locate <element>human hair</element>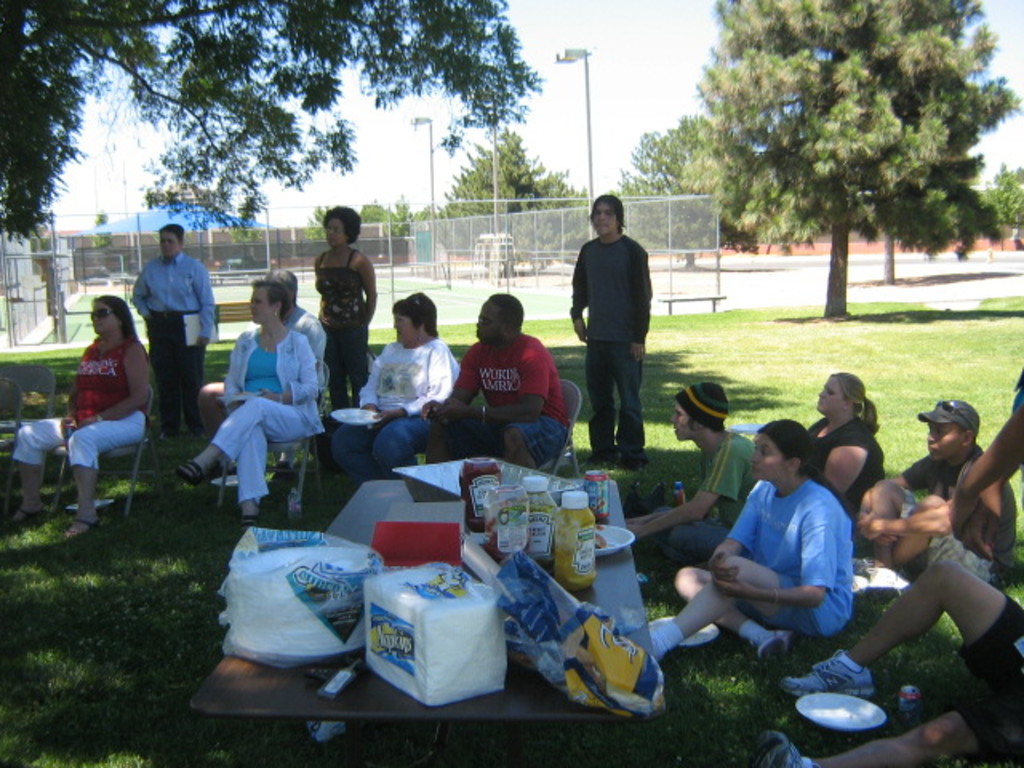
{"left": 389, "top": 291, "right": 440, "bottom": 333}
